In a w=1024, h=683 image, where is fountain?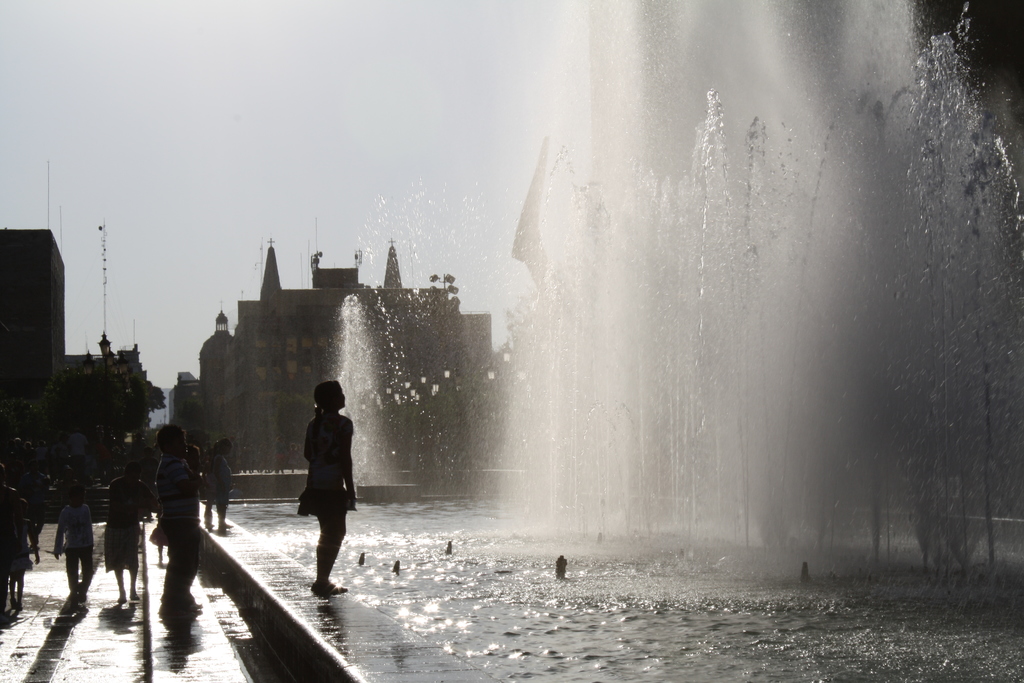
select_region(196, 0, 1022, 676).
